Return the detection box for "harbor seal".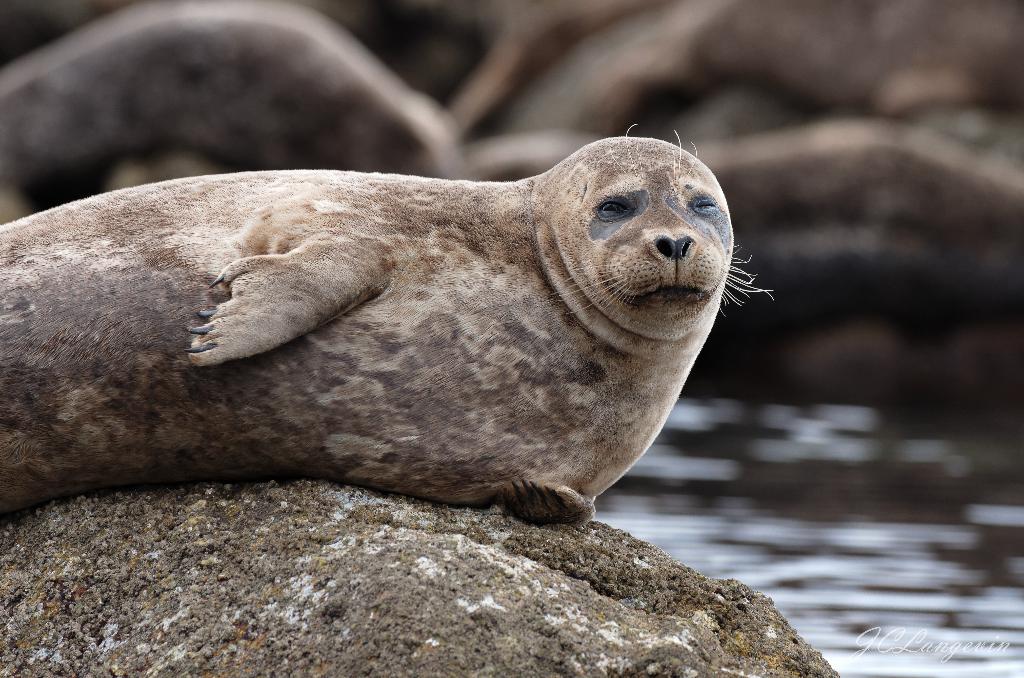
<box>0,117,780,535</box>.
